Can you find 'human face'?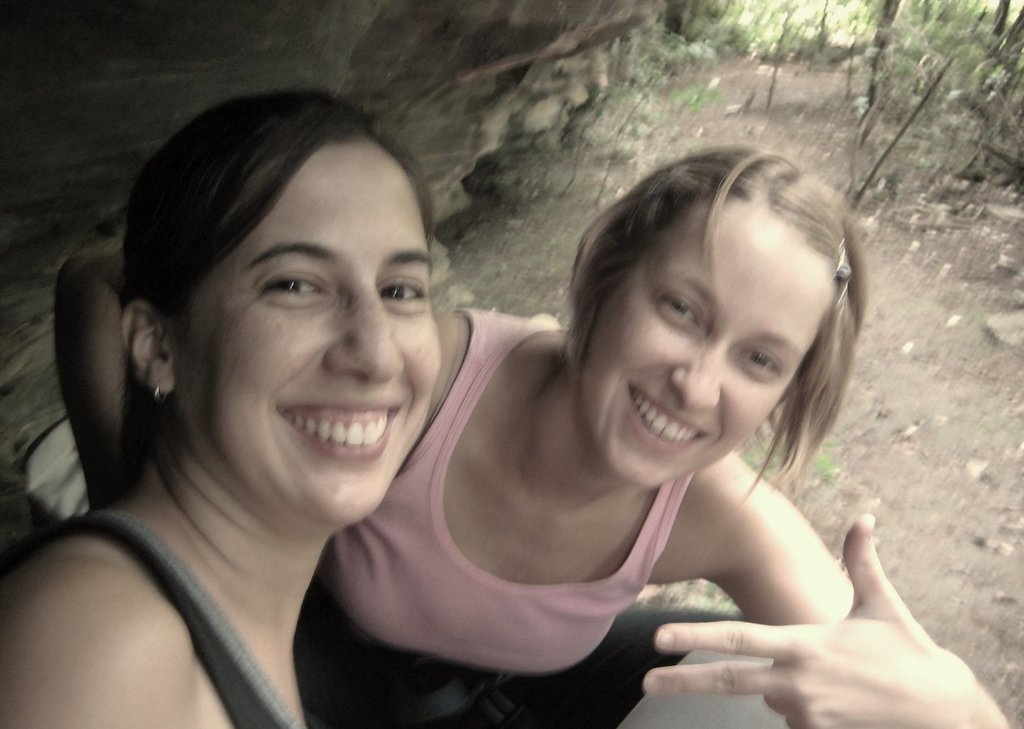
Yes, bounding box: [left=176, top=138, right=443, bottom=528].
